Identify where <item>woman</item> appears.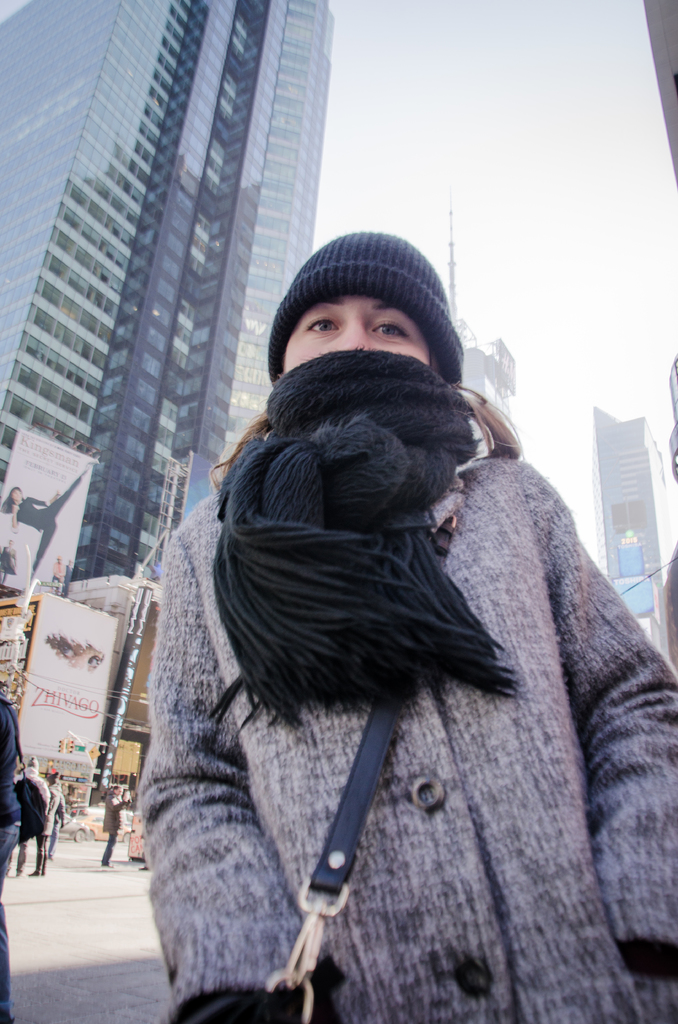
Appears at 40, 772, 83, 883.
